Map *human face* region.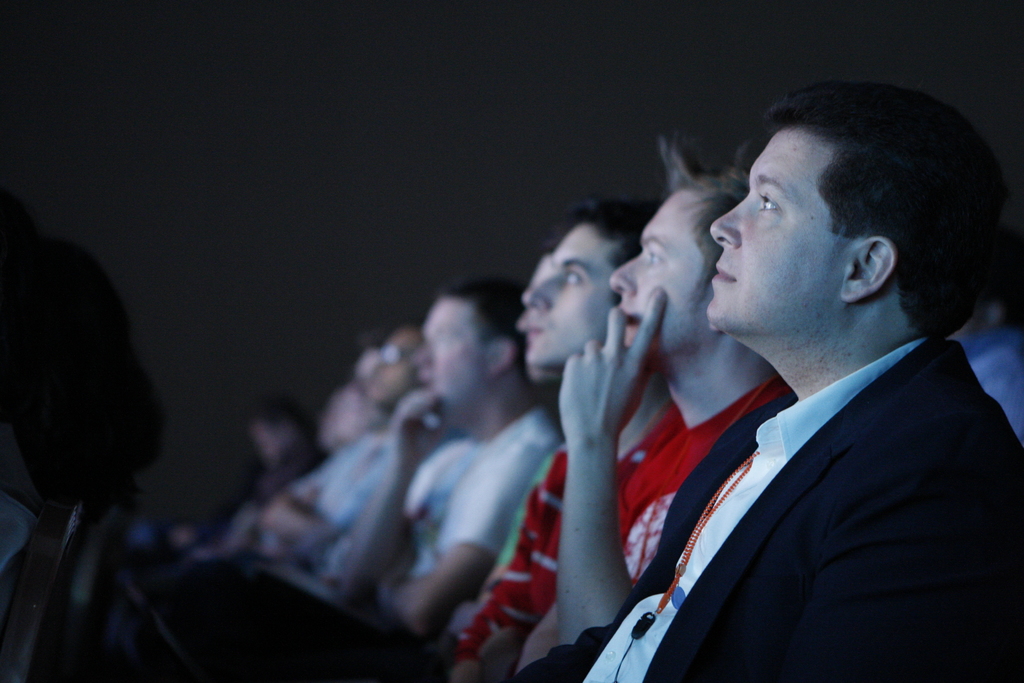
Mapped to x1=525, y1=228, x2=615, y2=358.
